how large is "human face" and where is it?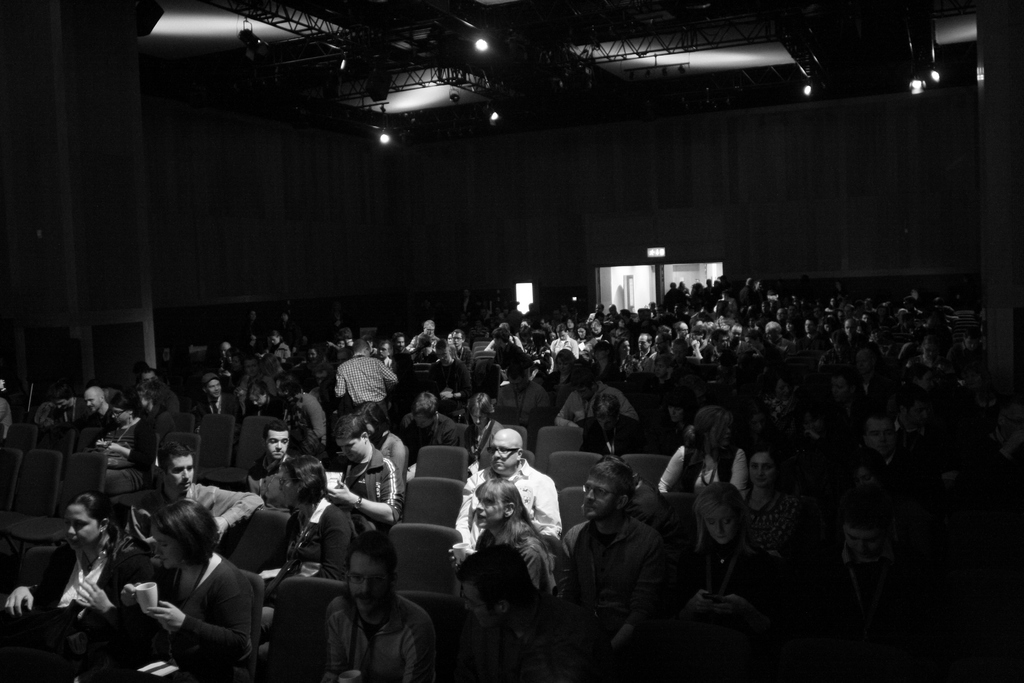
Bounding box: 829,376,849,400.
